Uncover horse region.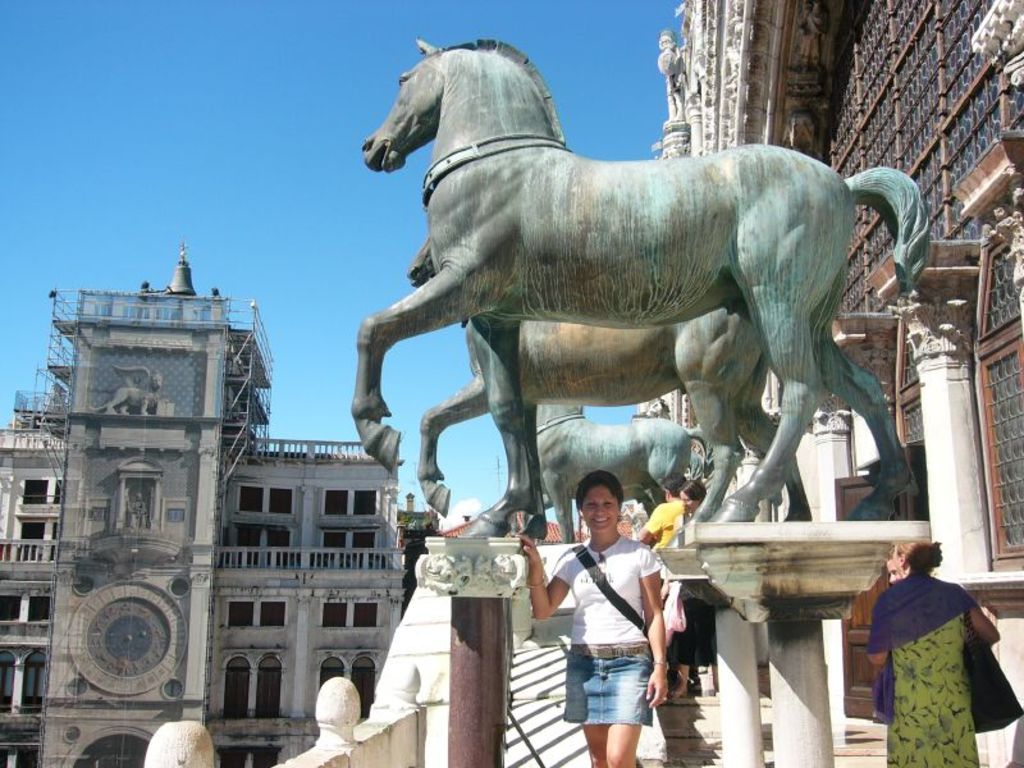
Uncovered: bbox(411, 234, 814, 549).
